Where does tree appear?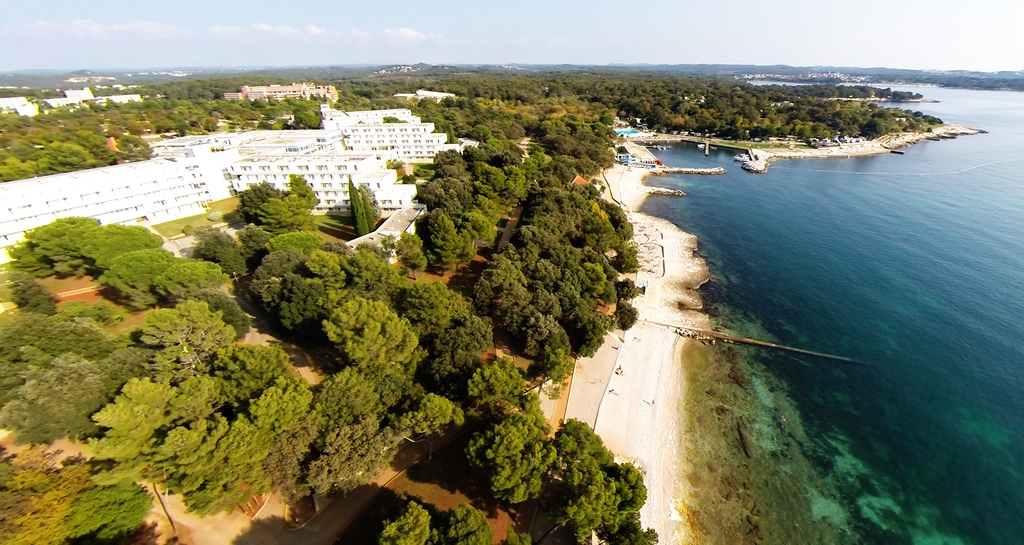
Appears at pyautogui.locateOnScreen(417, 166, 458, 212).
